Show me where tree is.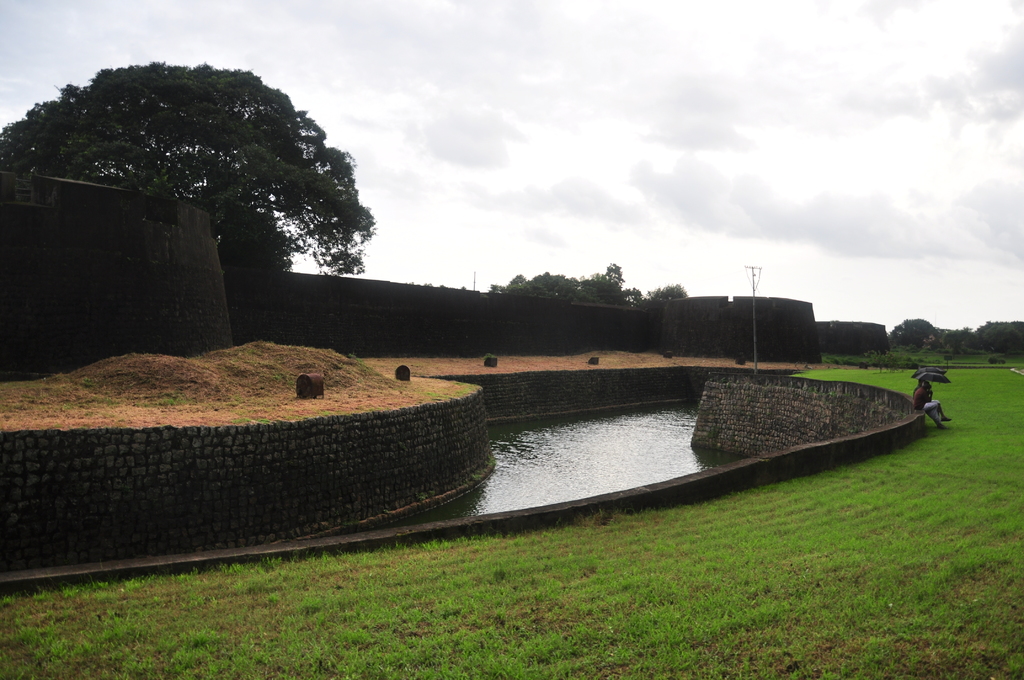
tree is at bbox=[45, 42, 383, 319].
